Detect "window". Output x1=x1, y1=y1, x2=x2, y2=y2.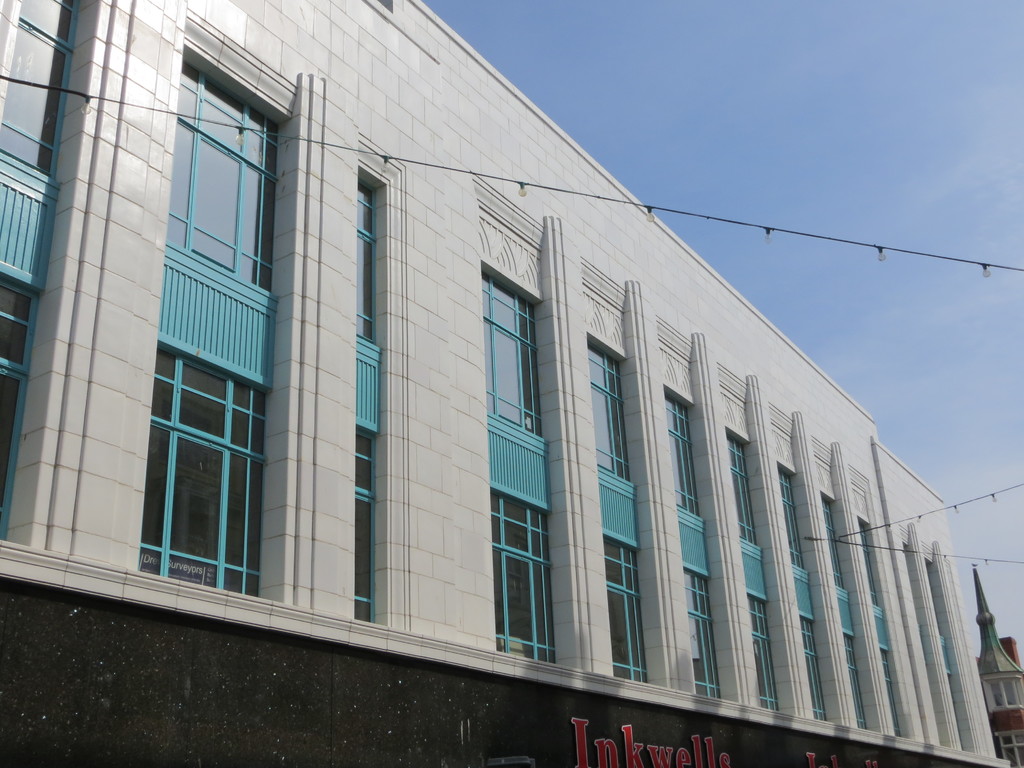
x1=483, y1=284, x2=556, y2=664.
